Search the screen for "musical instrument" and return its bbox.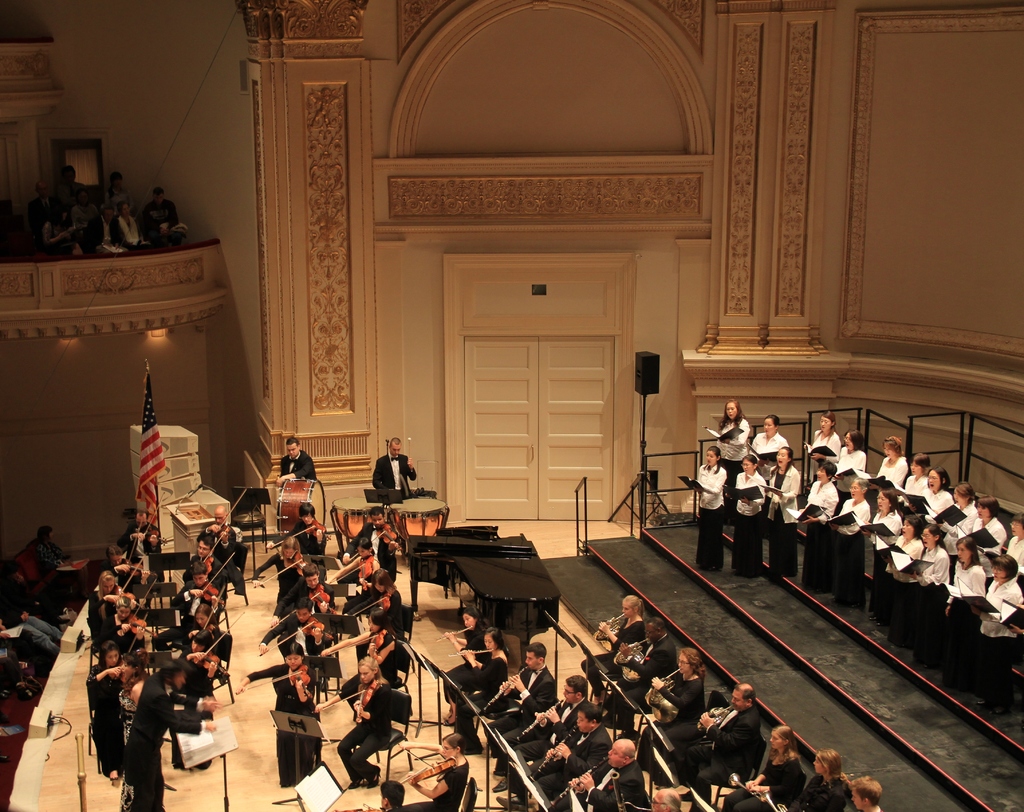
Found: pyautogui.locateOnScreen(375, 434, 450, 540).
